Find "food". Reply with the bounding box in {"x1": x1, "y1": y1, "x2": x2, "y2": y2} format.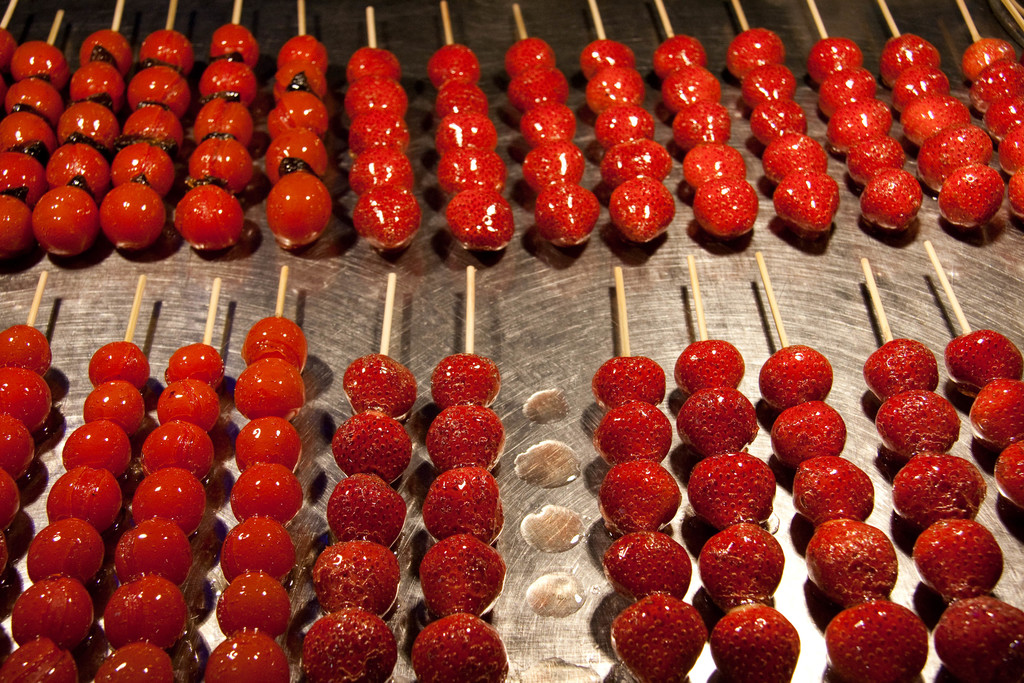
{"x1": 708, "y1": 601, "x2": 797, "y2": 682}.
